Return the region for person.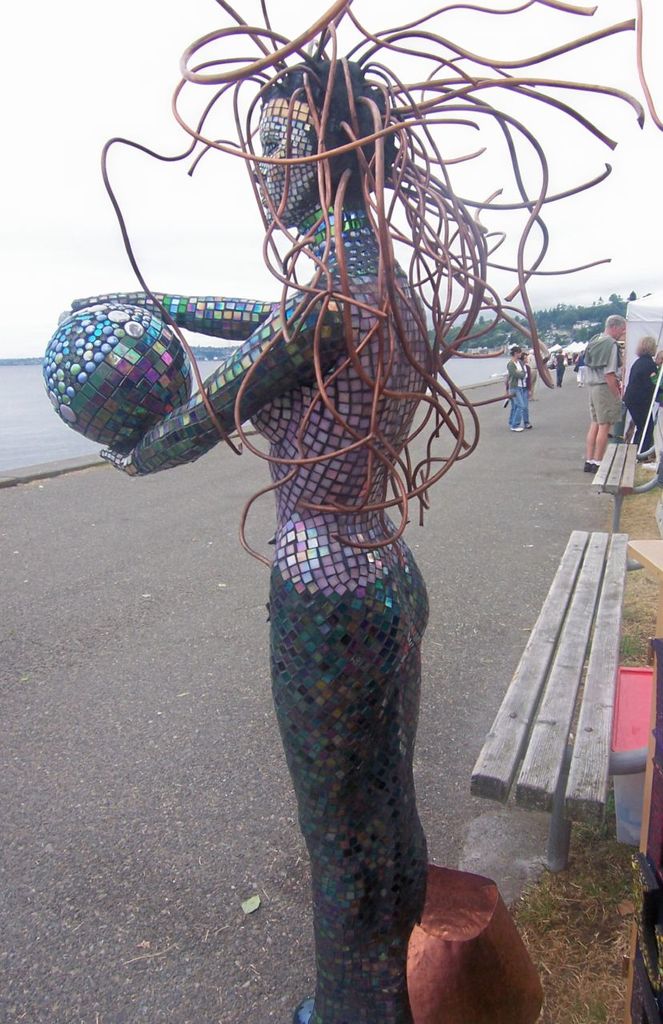
x1=623, y1=338, x2=661, y2=452.
